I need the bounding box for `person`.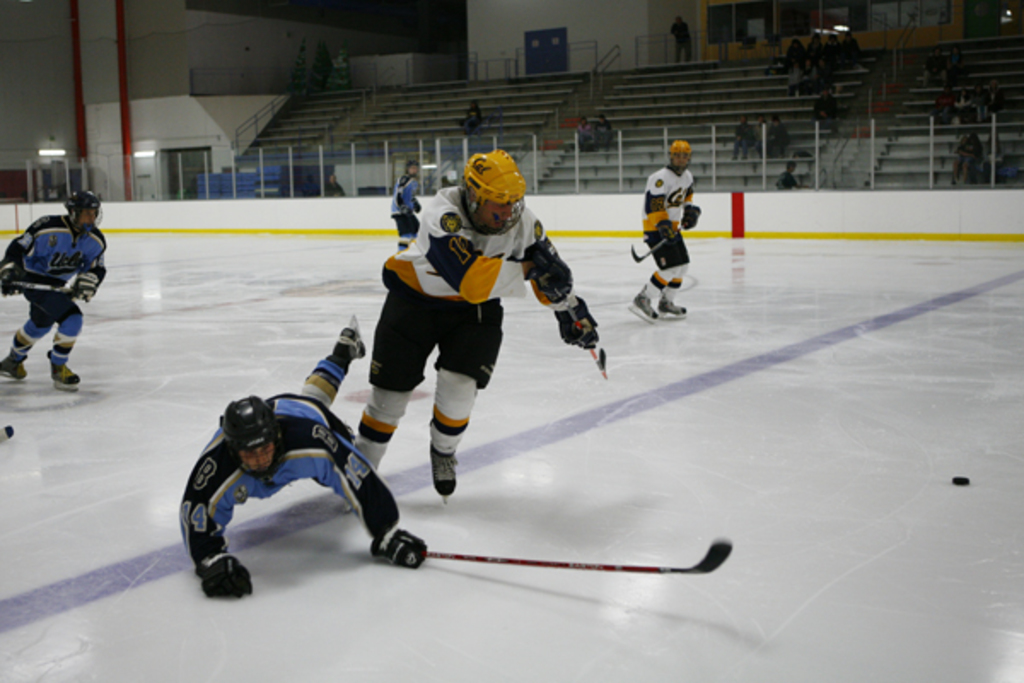
Here it is: box(391, 154, 416, 249).
